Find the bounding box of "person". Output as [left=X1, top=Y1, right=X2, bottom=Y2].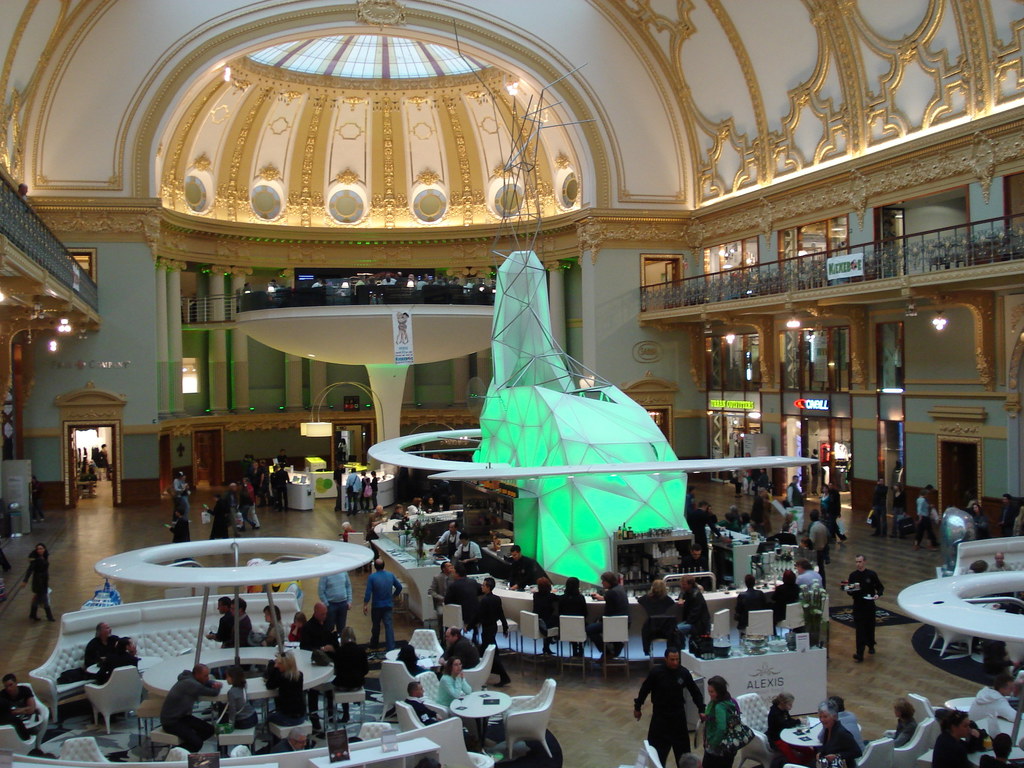
[left=648, top=652, right=711, bottom=760].
